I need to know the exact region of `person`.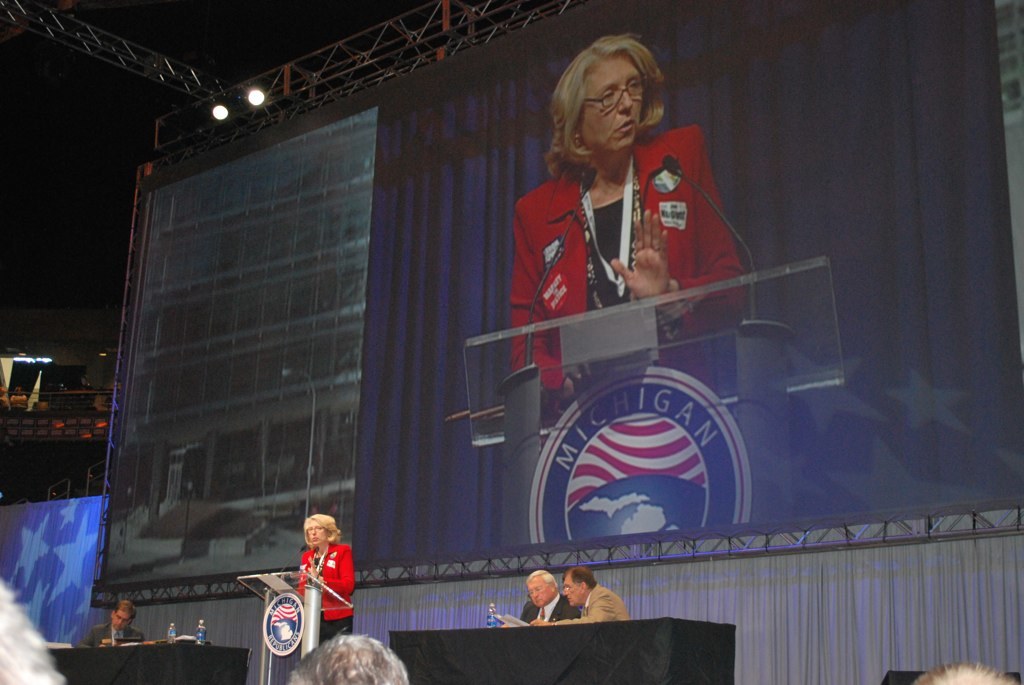
Region: Rect(0, 583, 66, 684).
